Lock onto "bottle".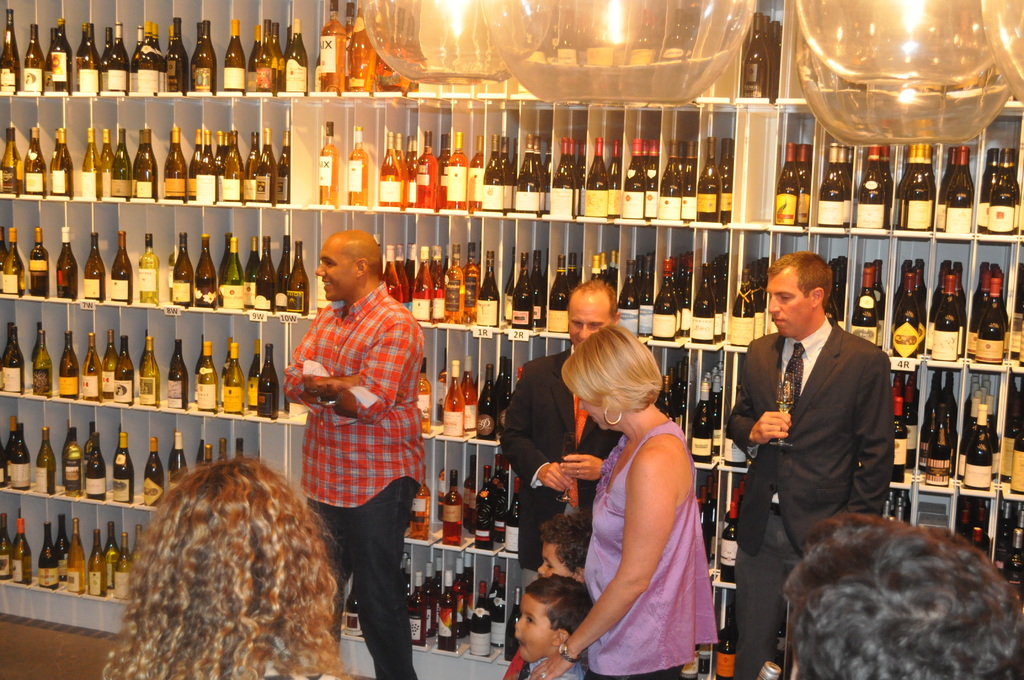
Locked: locate(890, 142, 939, 229).
